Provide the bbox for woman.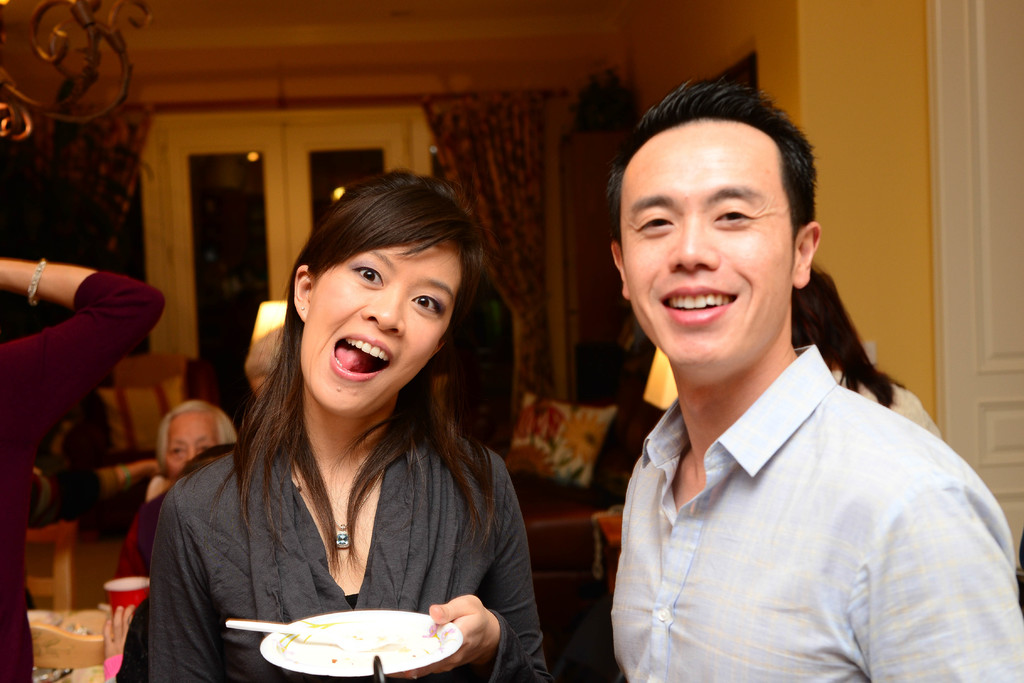
152 182 556 669.
